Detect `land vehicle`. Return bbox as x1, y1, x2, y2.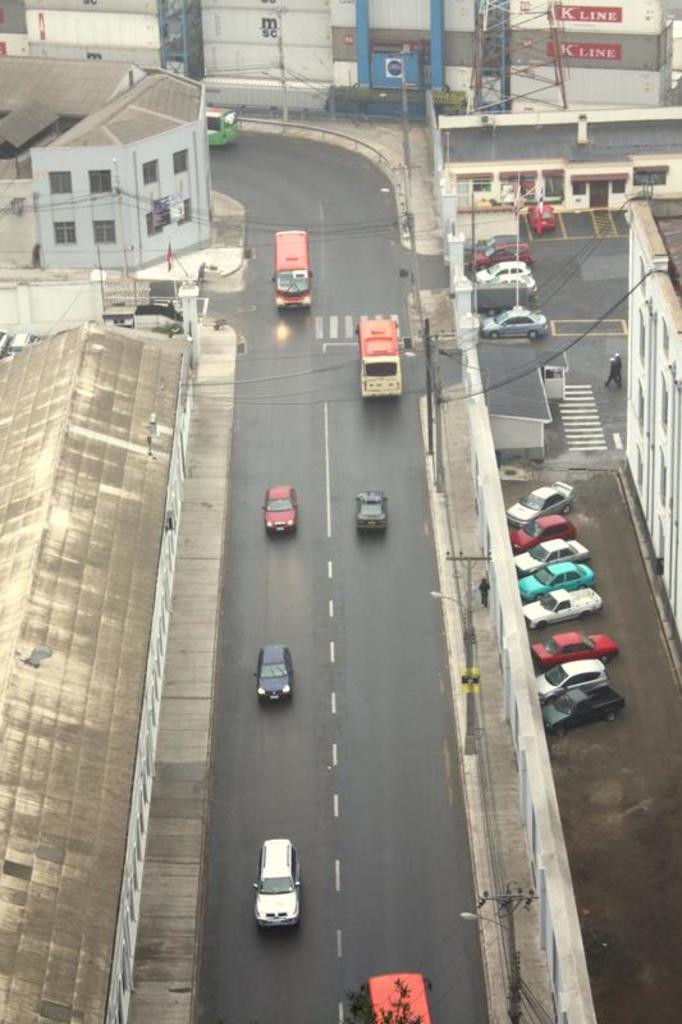
473, 259, 532, 280.
